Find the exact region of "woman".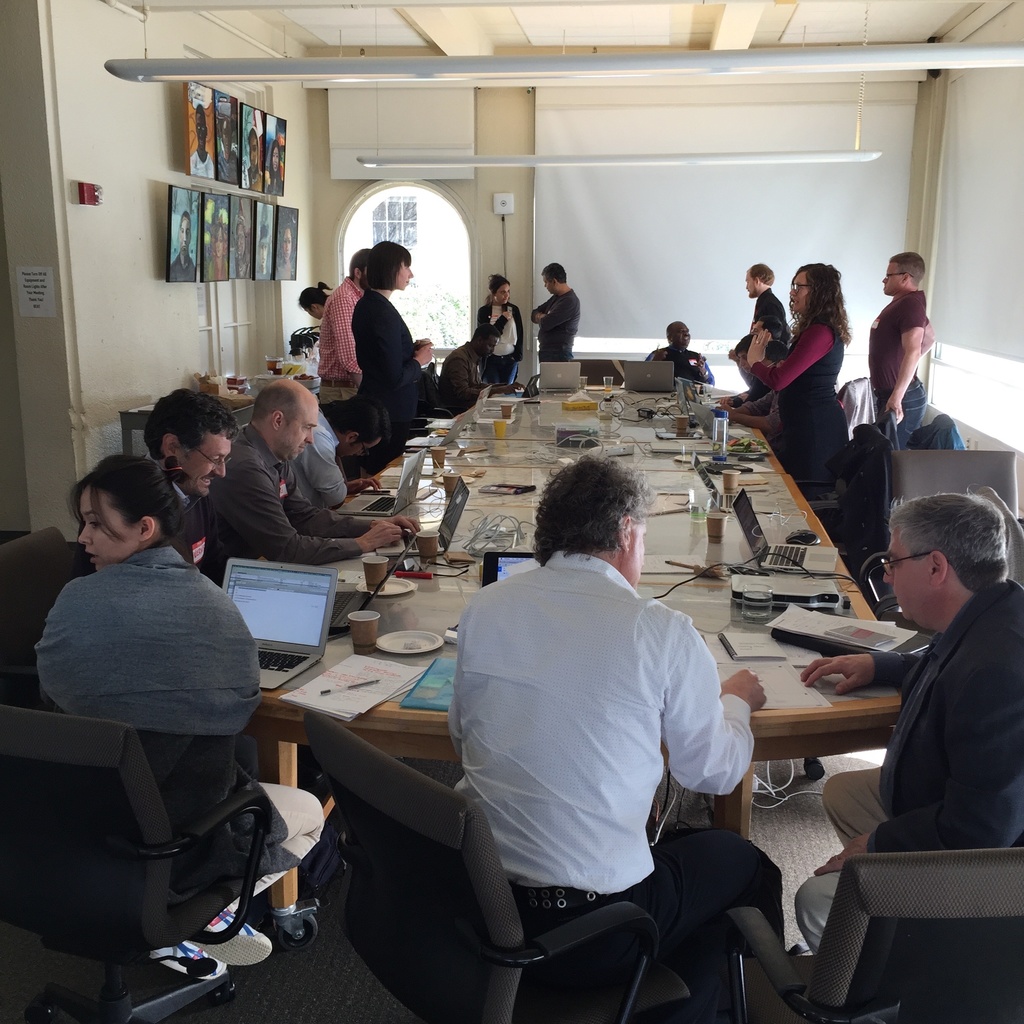
Exact region: pyautogui.locateOnScreen(478, 271, 527, 390).
